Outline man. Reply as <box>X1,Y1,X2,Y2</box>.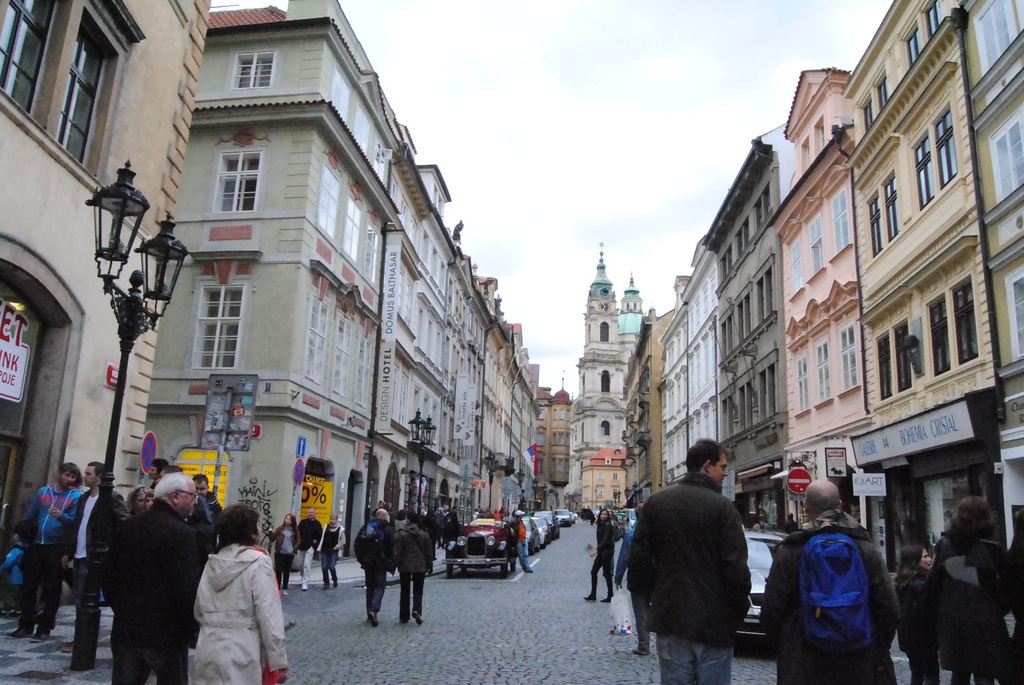
<box>95,466,204,684</box>.
